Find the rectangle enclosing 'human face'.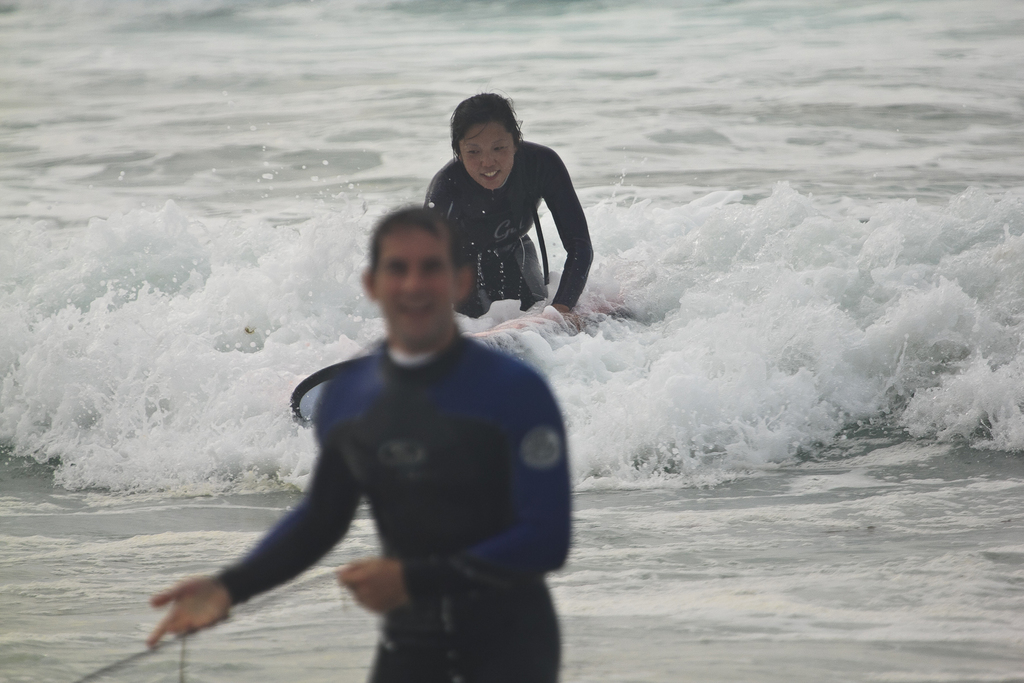
372,224,458,341.
